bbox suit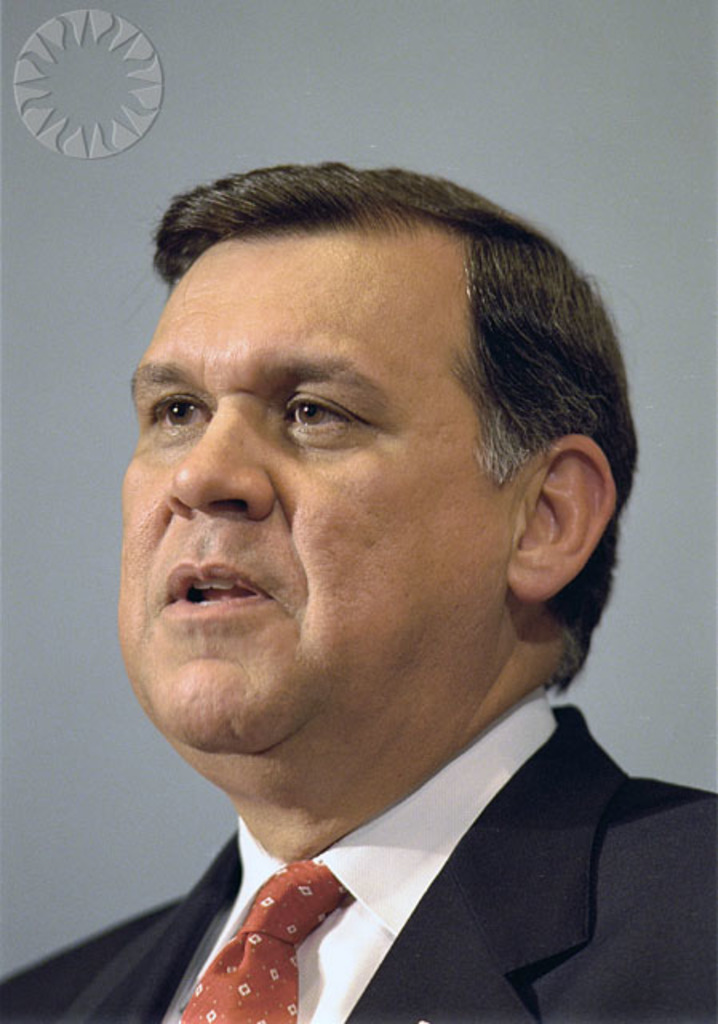
region(59, 728, 686, 1016)
